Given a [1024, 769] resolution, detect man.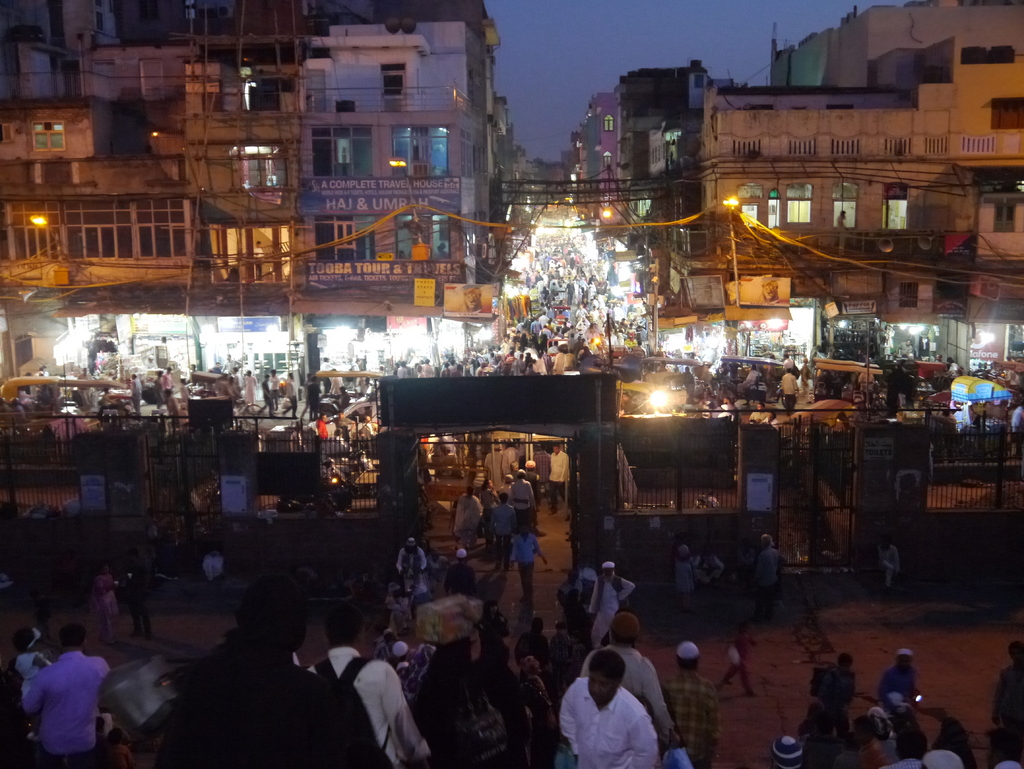
x1=993 y1=758 x2=1021 y2=768.
